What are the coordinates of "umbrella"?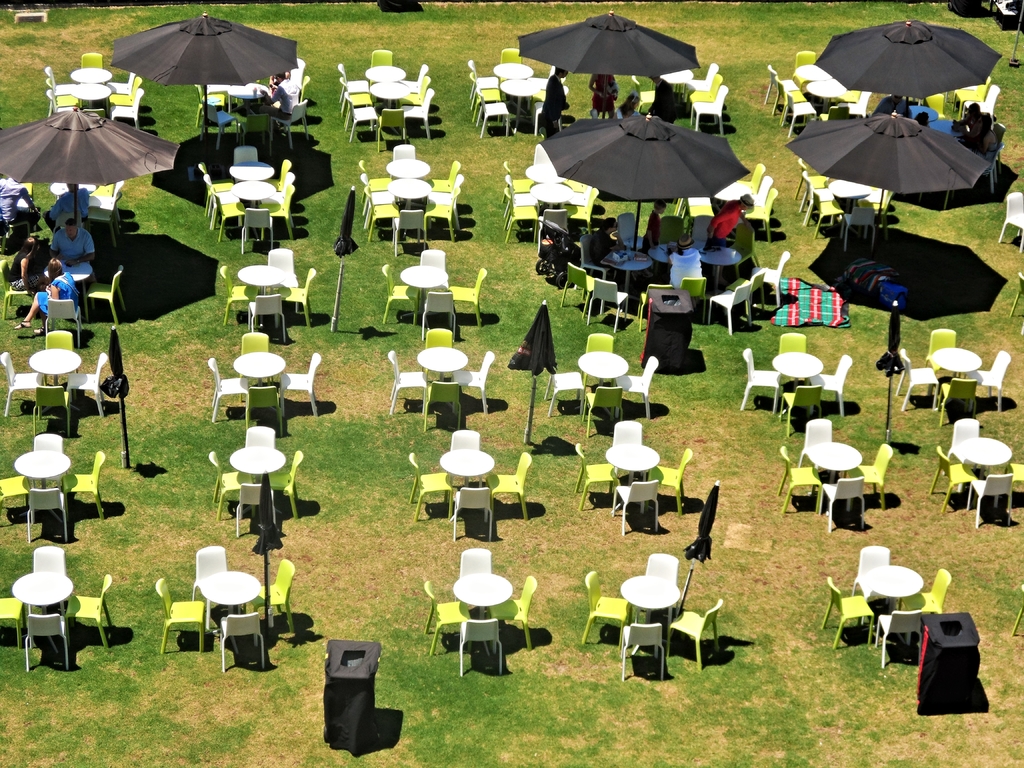
{"x1": 0, "y1": 106, "x2": 184, "y2": 230}.
